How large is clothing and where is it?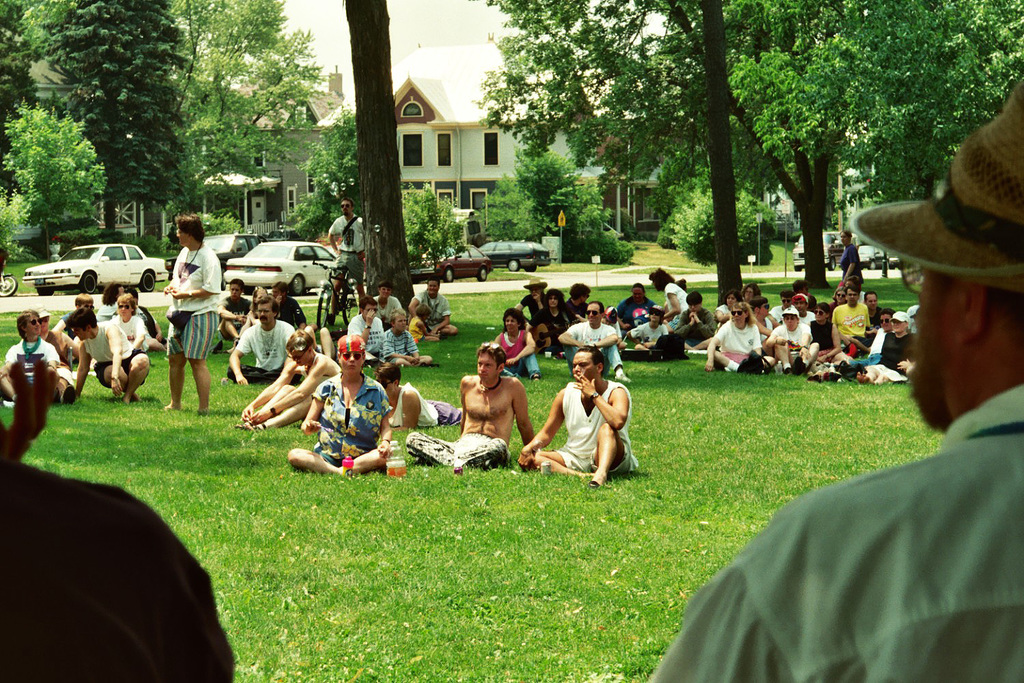
Bounding box: Rect(373, 296, 402, 330).
